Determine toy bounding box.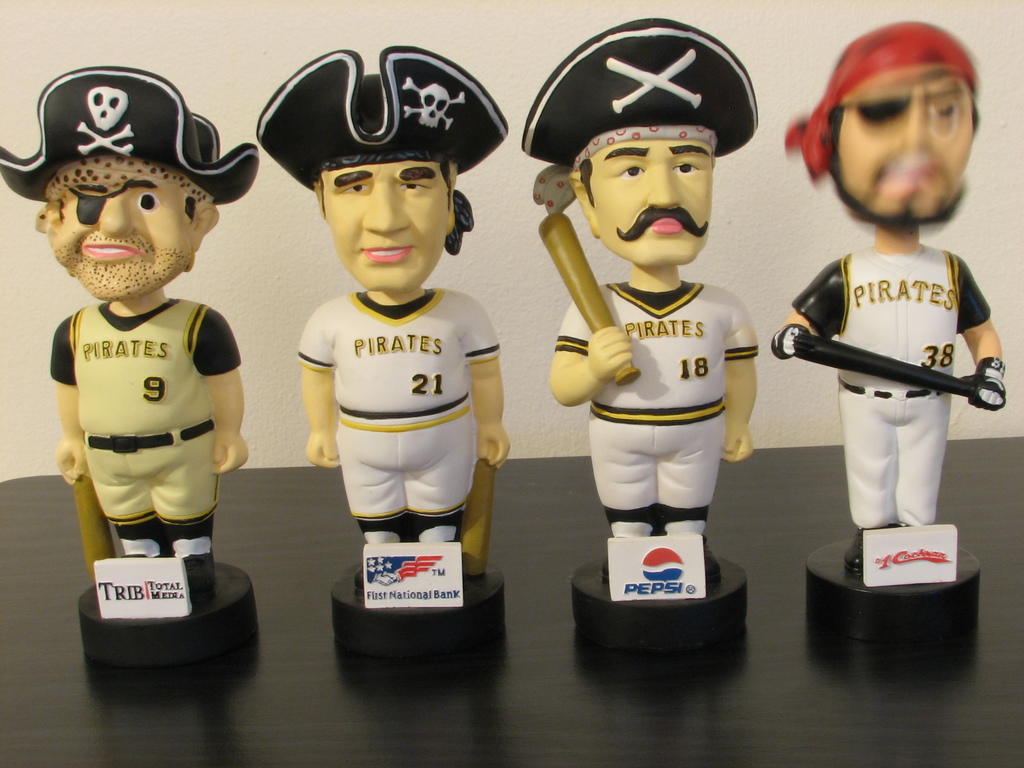
Determined: box(257, 42, 508, 666).
